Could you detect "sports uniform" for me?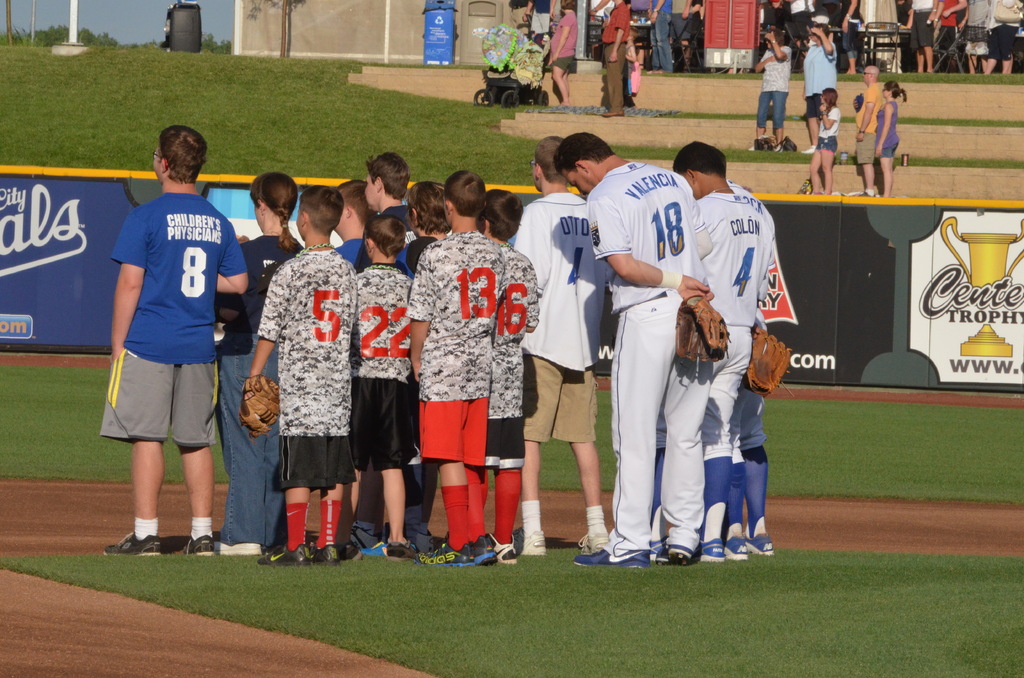
Detection result: crop(460, 241, 547, 474).
